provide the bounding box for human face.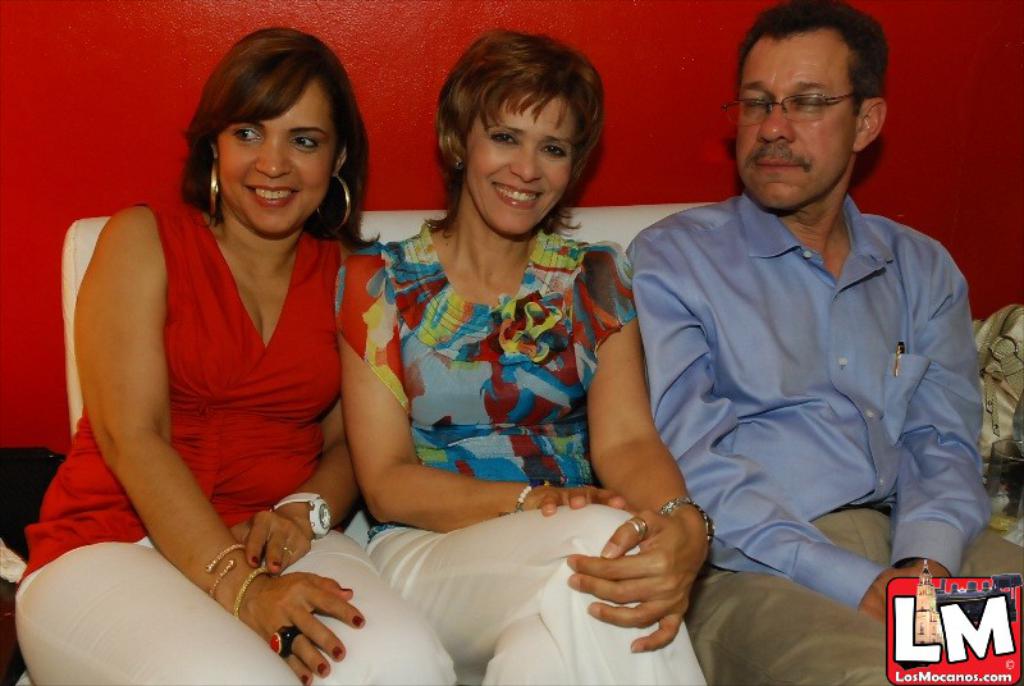
[left=465, top=95, right=571, bottom=238].
